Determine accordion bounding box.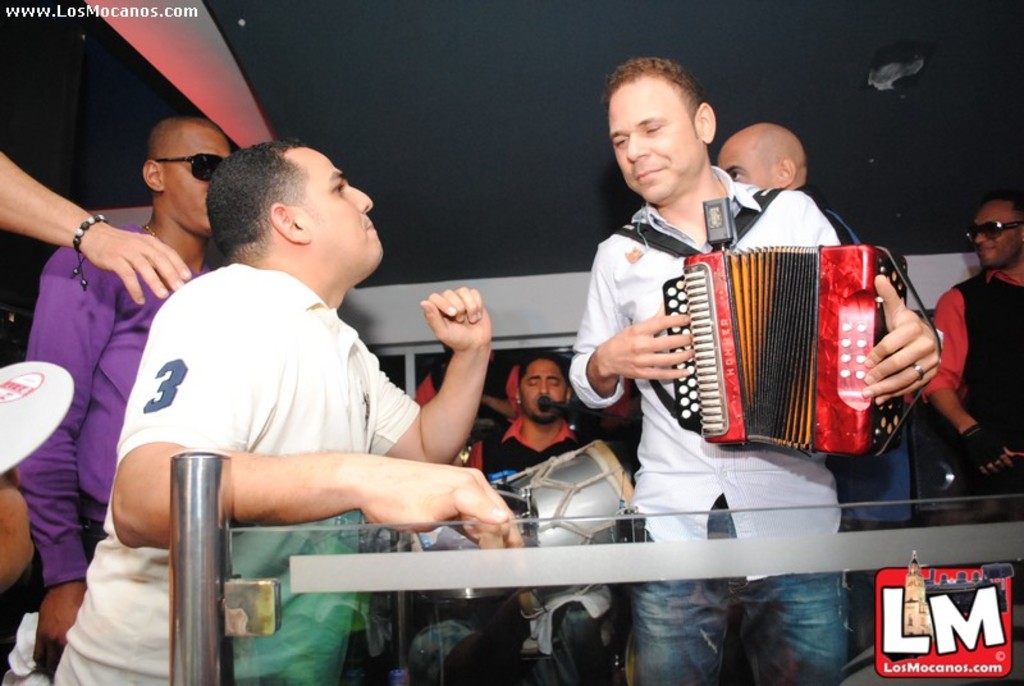
Determined: select_region(626, 182, 943, 465).
